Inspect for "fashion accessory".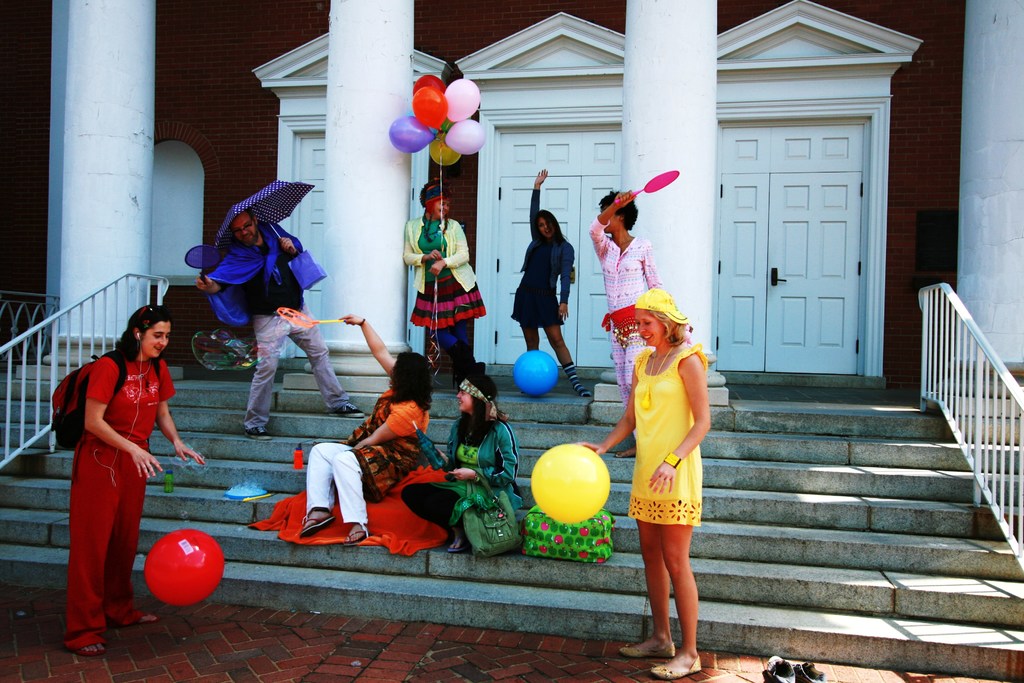
Inspection: [650,657,701,679].
